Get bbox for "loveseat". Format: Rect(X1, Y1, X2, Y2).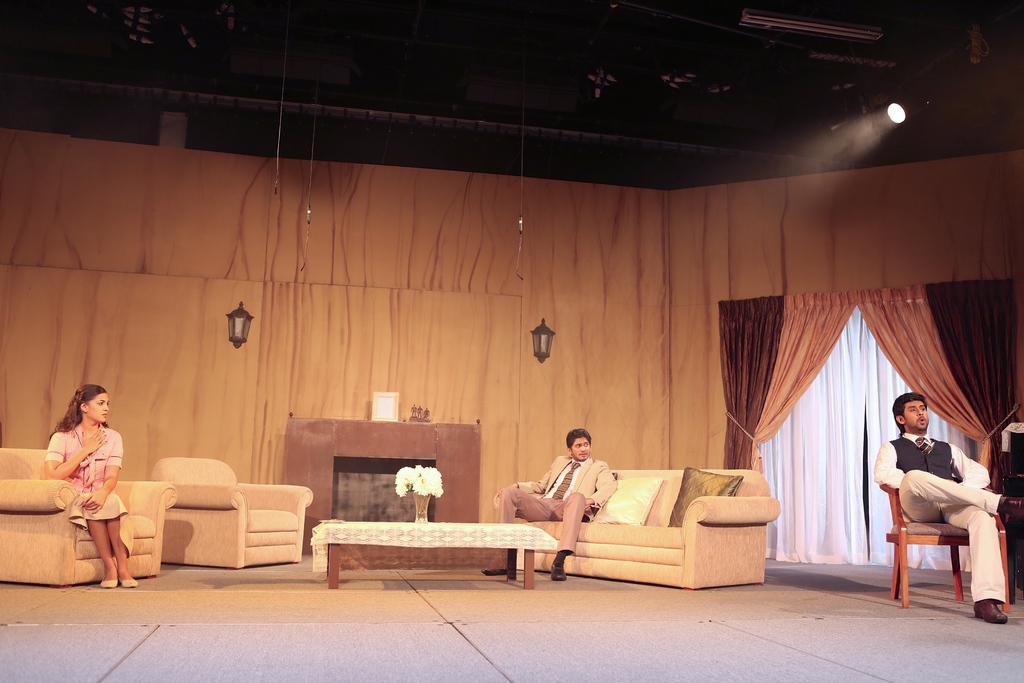
Rect(507, 457, 792, 598).
